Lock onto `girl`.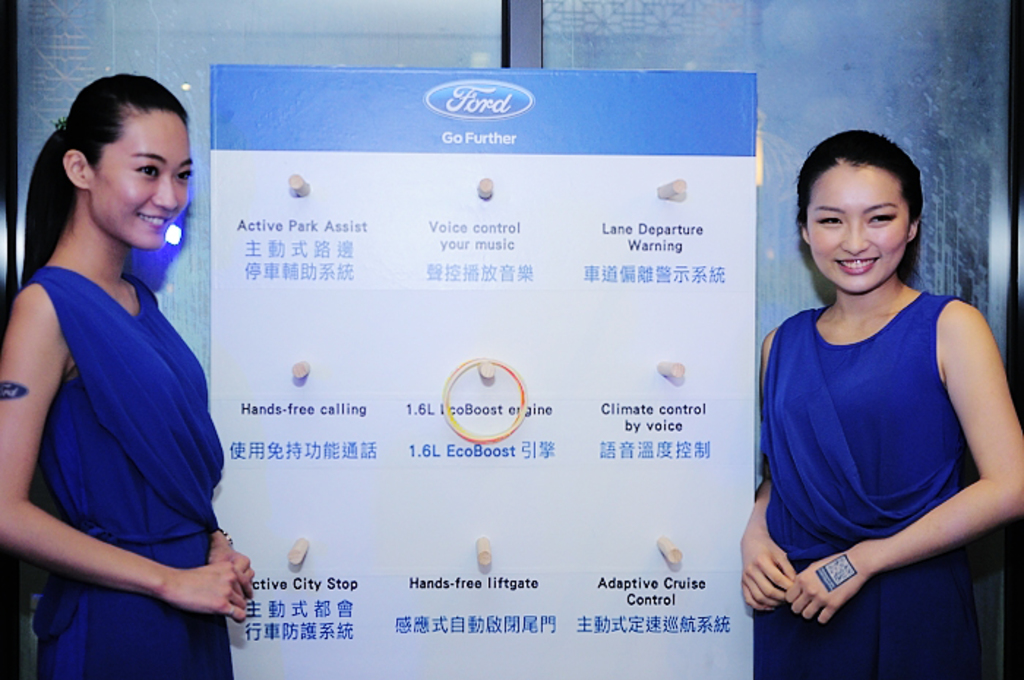
Locked: 739:123:1023:679.
